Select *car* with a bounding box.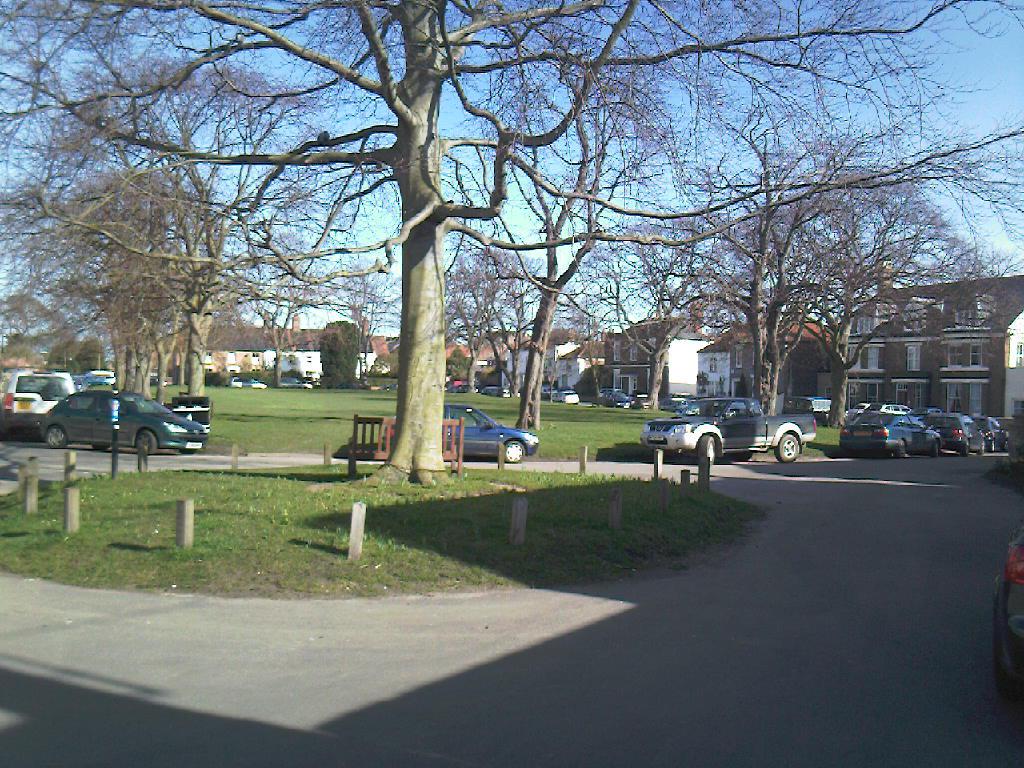
231:372:265:385.
